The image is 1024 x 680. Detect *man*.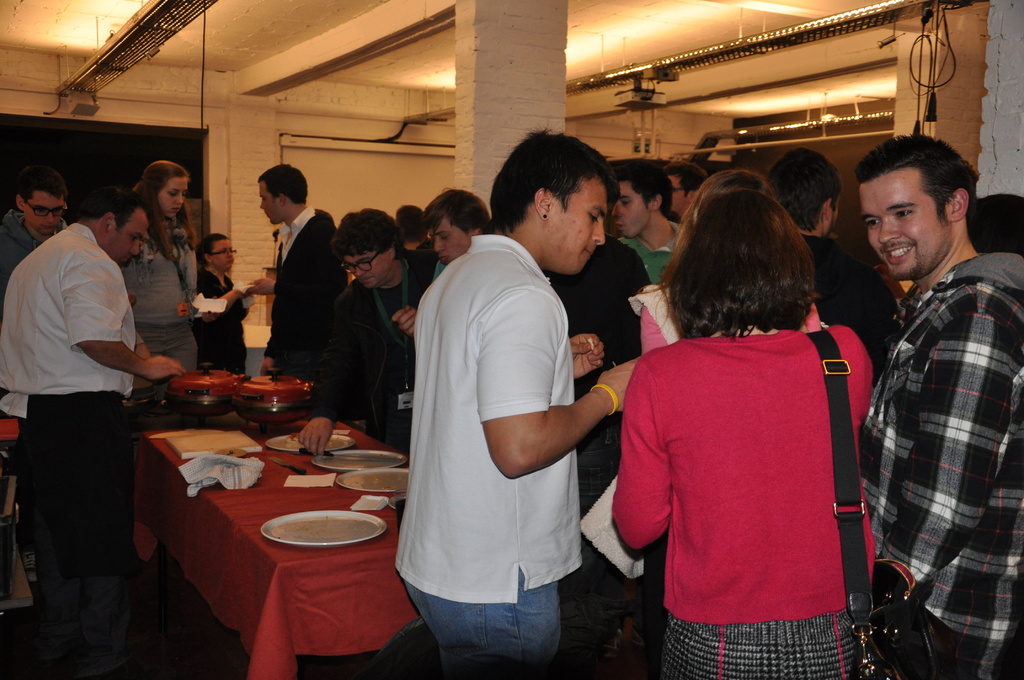
Detection: crop(0, 173, 73, 287).
